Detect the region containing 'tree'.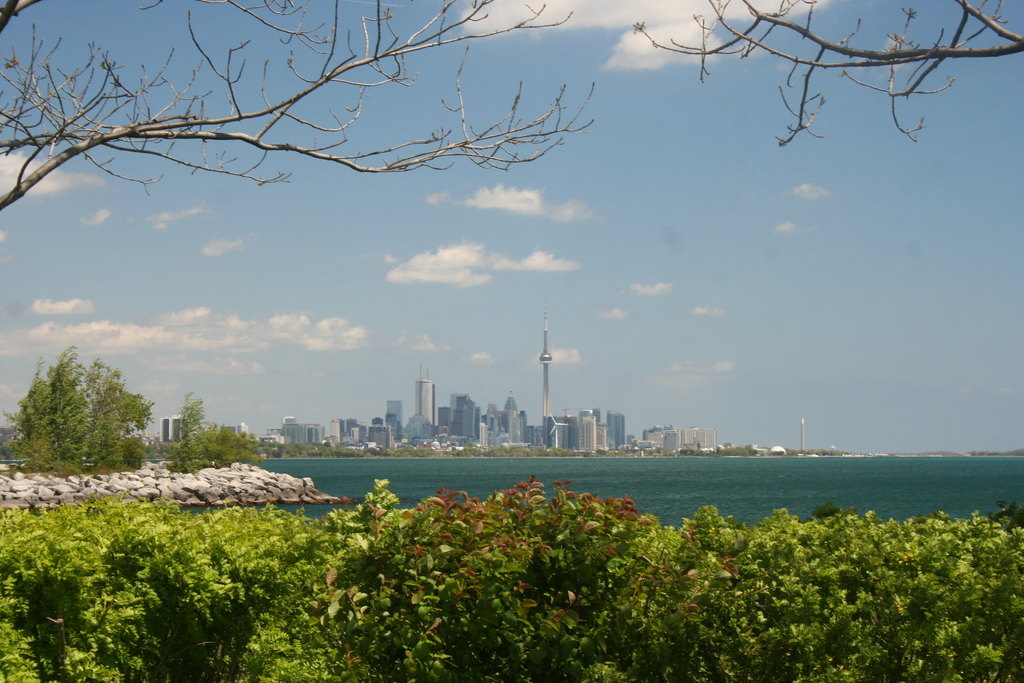
crop(0, 0, 602, 190).
